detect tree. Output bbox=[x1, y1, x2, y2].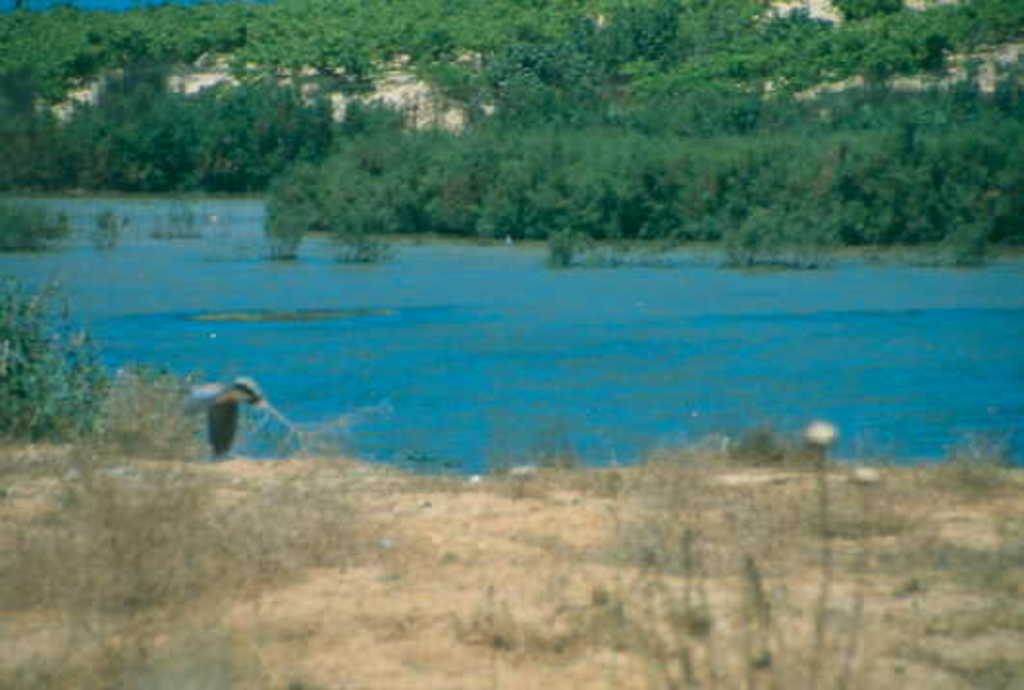
bbox=[812, 93, 989, 256].
